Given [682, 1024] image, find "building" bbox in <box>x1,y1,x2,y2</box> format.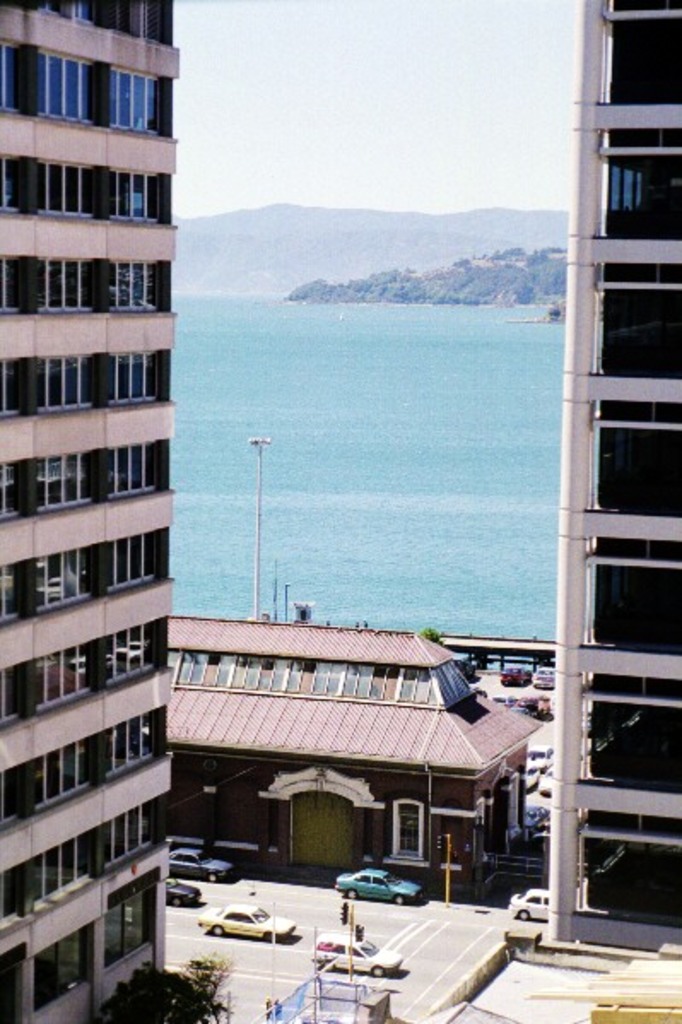
<box>538,2,680,945</box>.
